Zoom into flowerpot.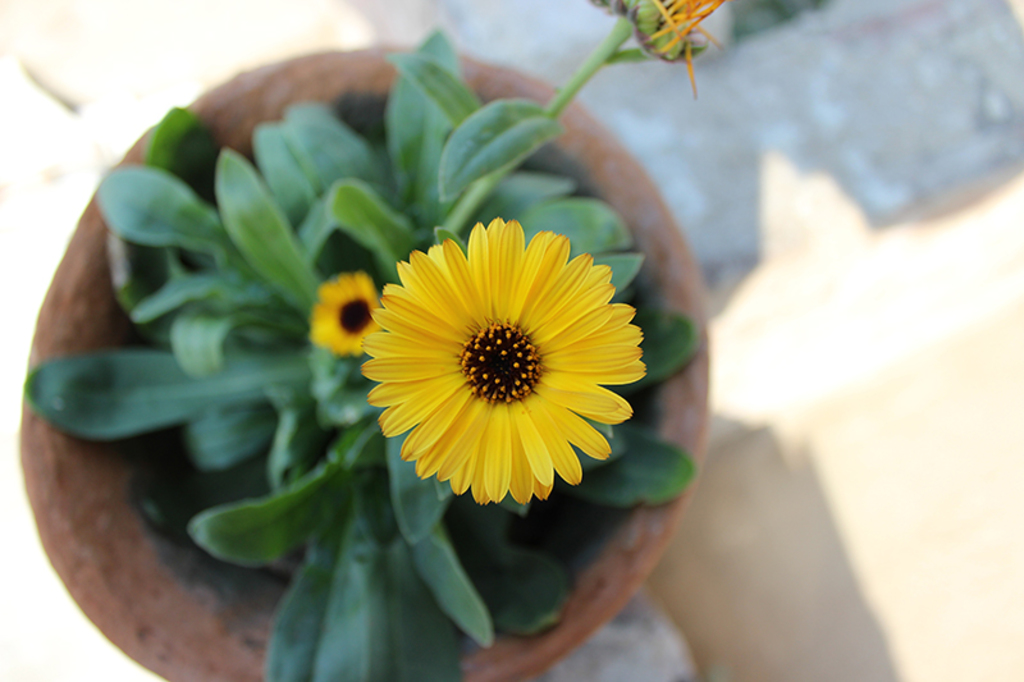
Zoom target: 27:69:791:650.
